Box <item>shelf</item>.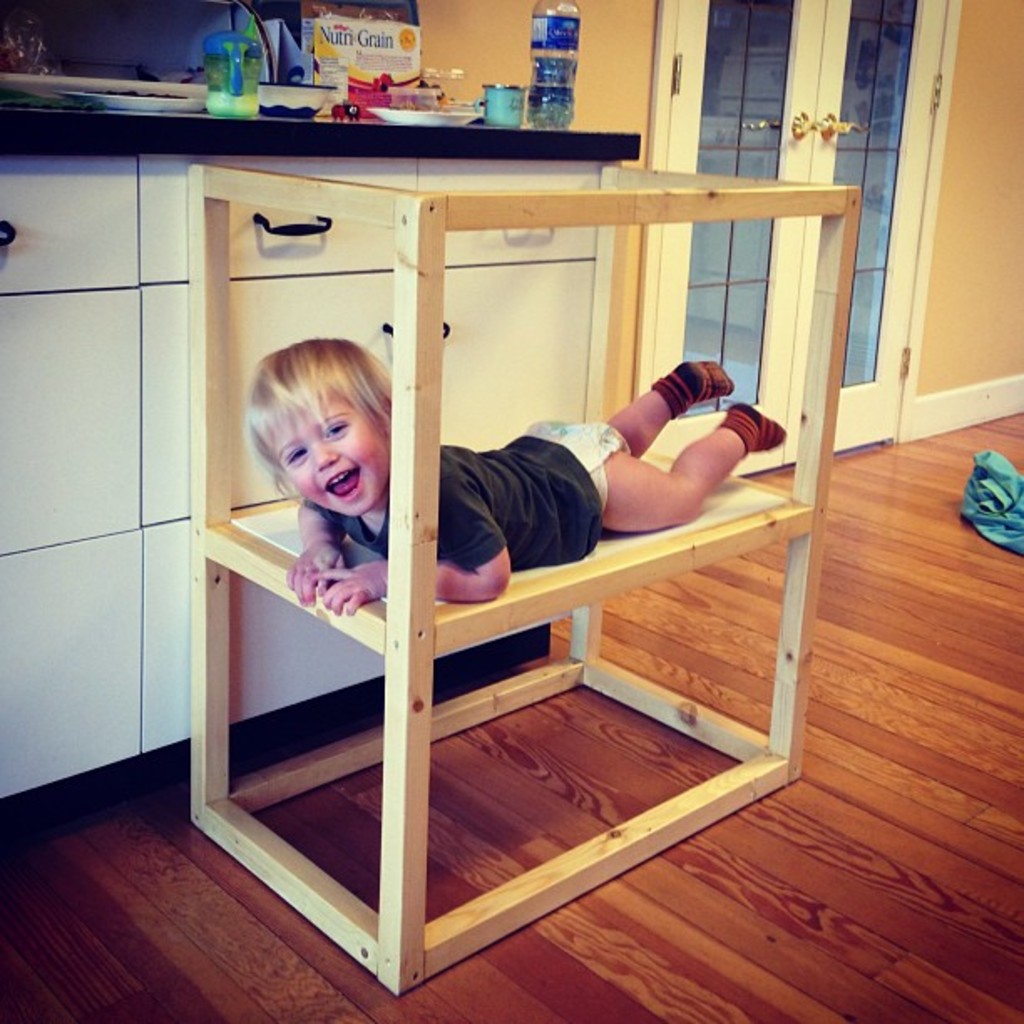
x1=0 y1=89 x2=646 y2=177.
